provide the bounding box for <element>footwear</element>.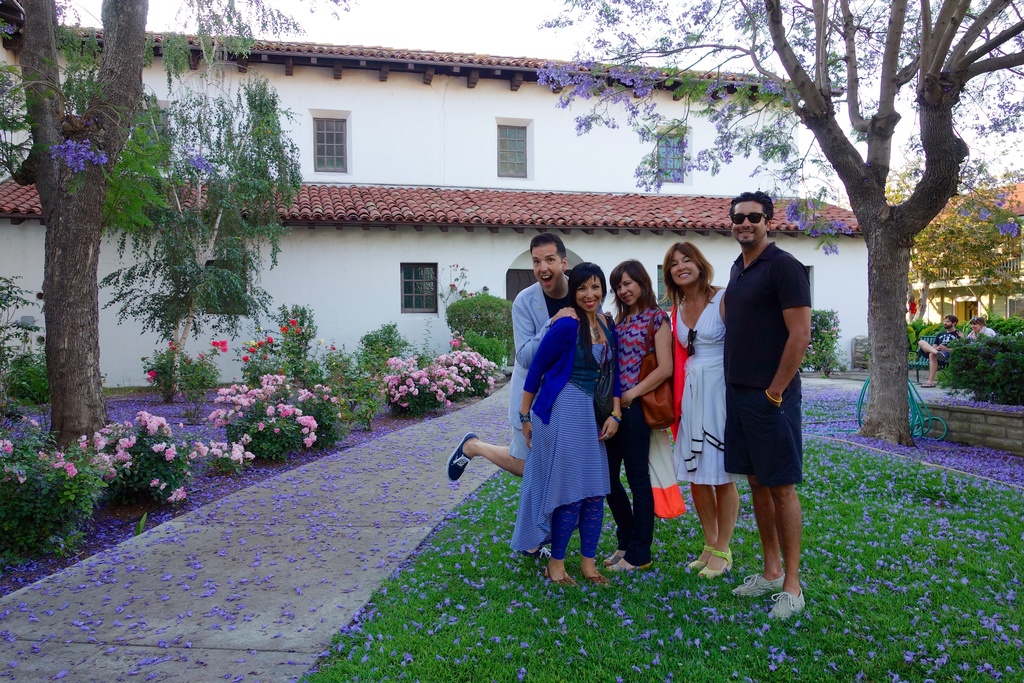
(x1=582, y1=572, x2=611, y2=588).
